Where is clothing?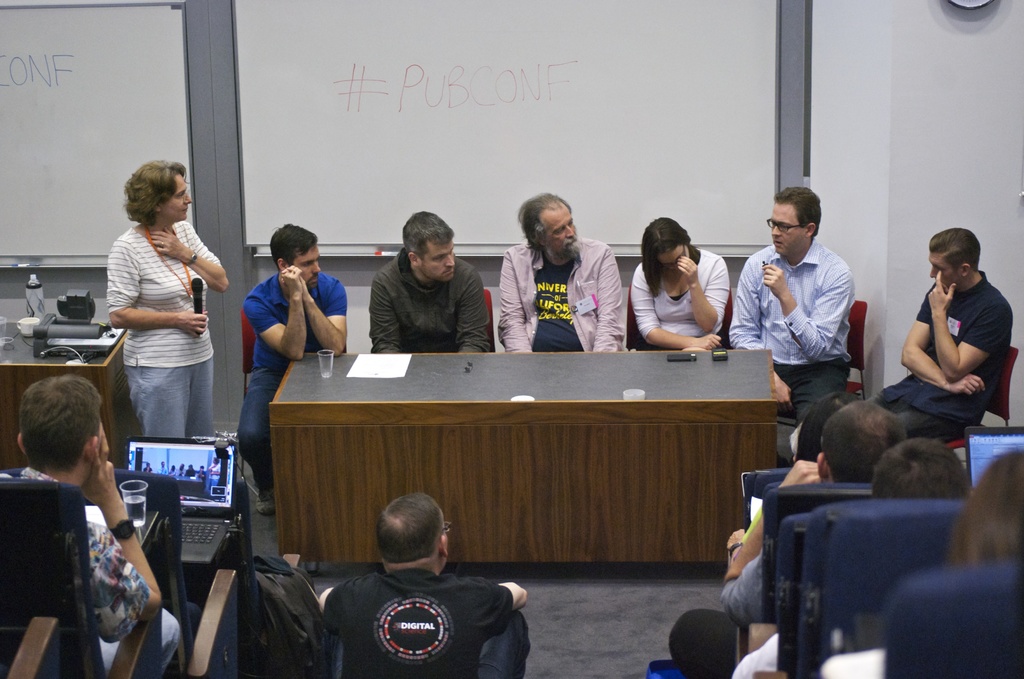
319, 552, 542, 671.
